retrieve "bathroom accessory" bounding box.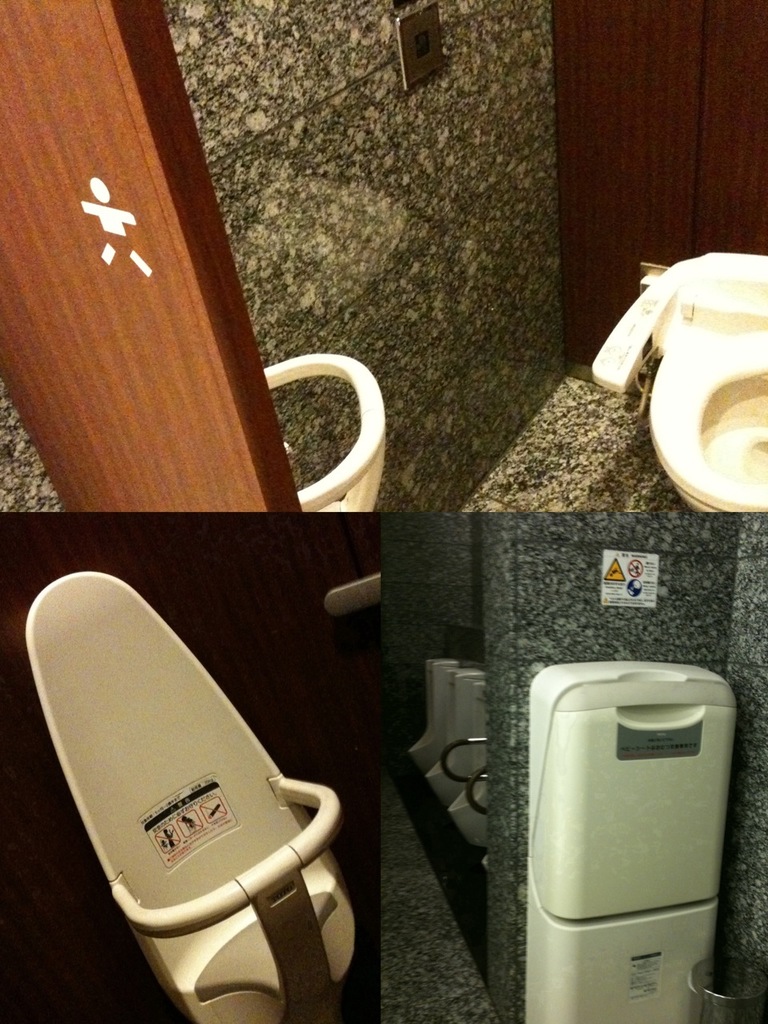
Bounding box: region(578, 239, 767, 514).
